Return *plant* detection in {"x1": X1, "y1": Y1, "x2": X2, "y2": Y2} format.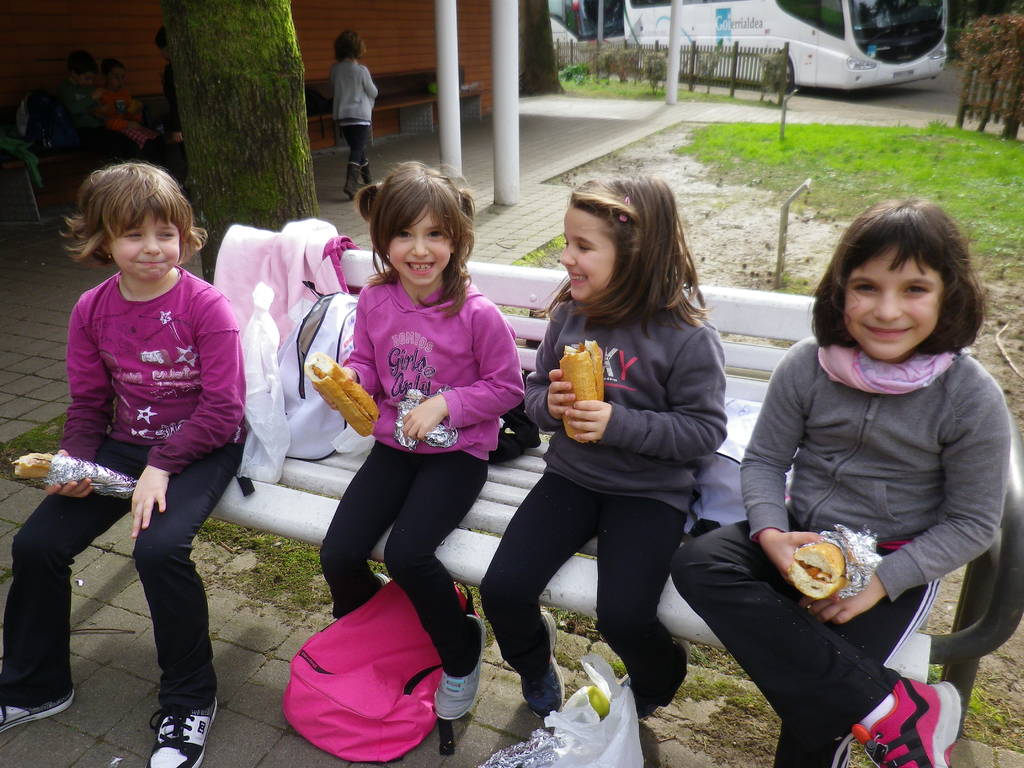
{"x1": 193, "y1": 516, "x2": 335, "y2": 609}.
